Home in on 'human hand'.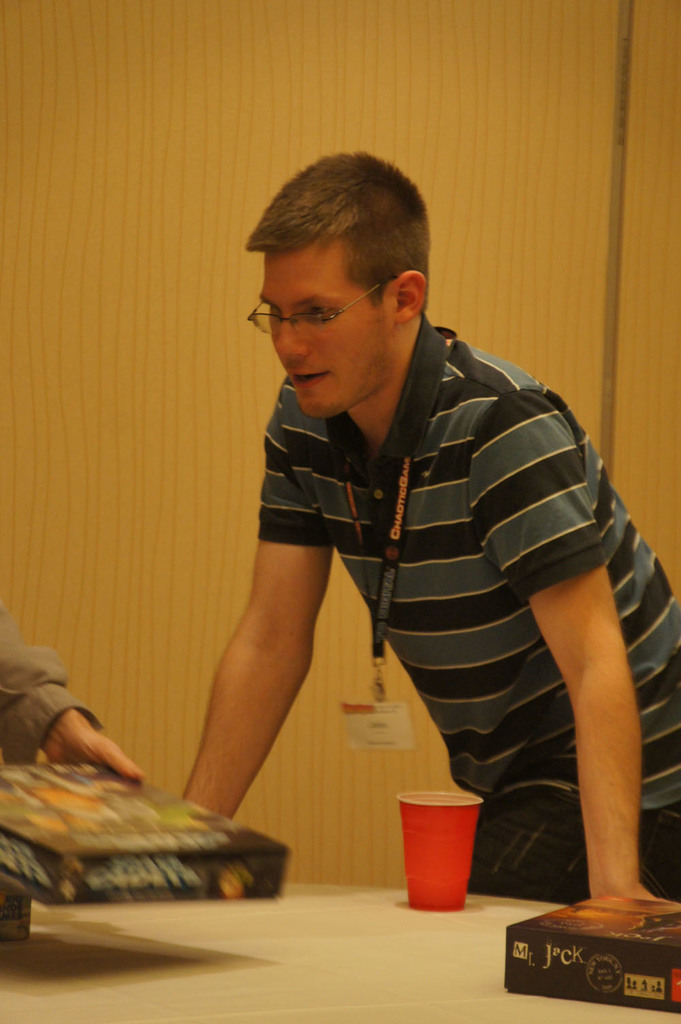
Homed in at x1=39 y1=710 x2=142 y2=785.
